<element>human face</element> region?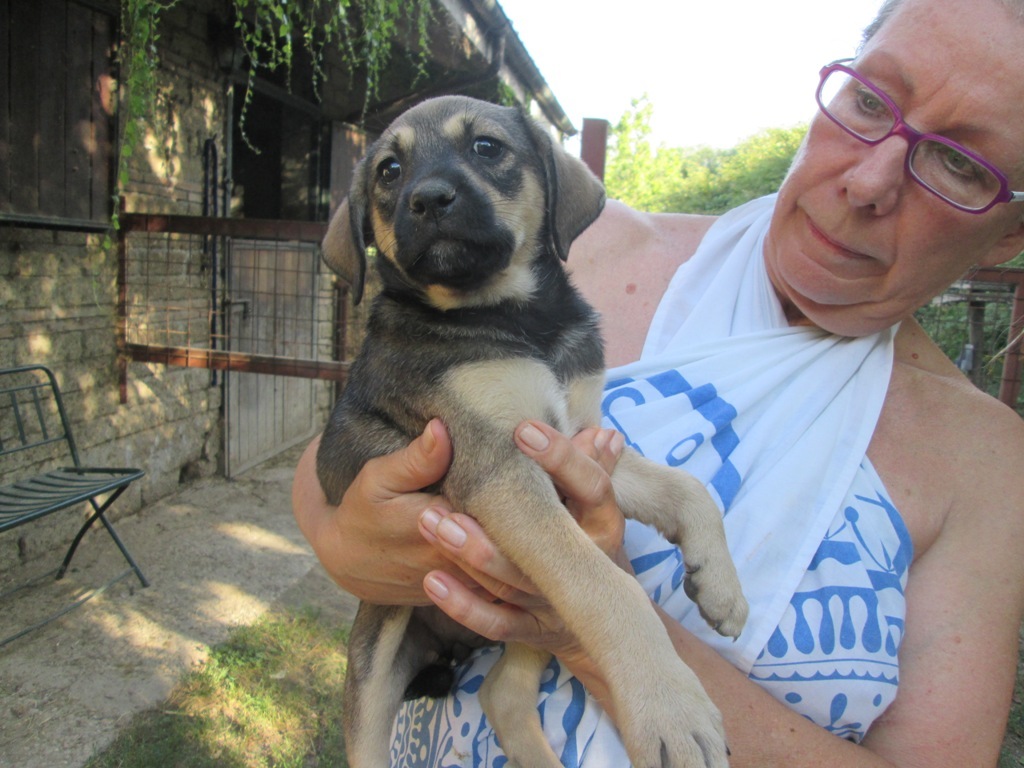
[x1=761, y1=0, x2=1023, y2=311]
